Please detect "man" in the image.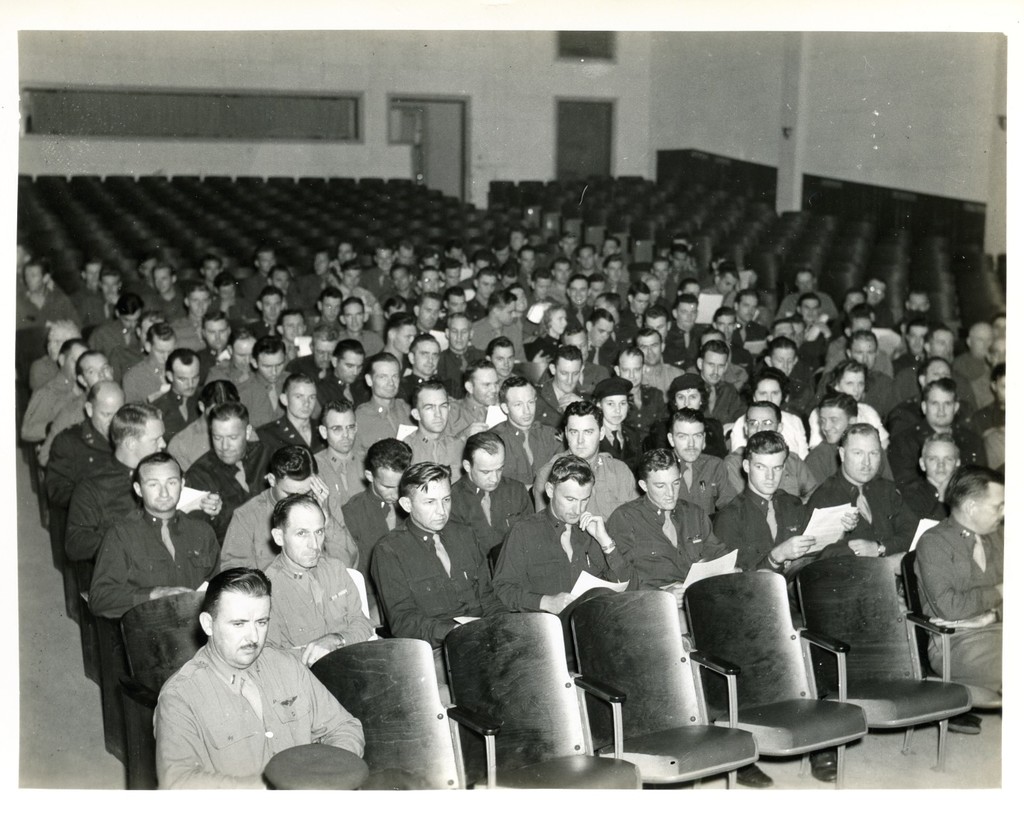
select_region(482, 290, 527, 366).
